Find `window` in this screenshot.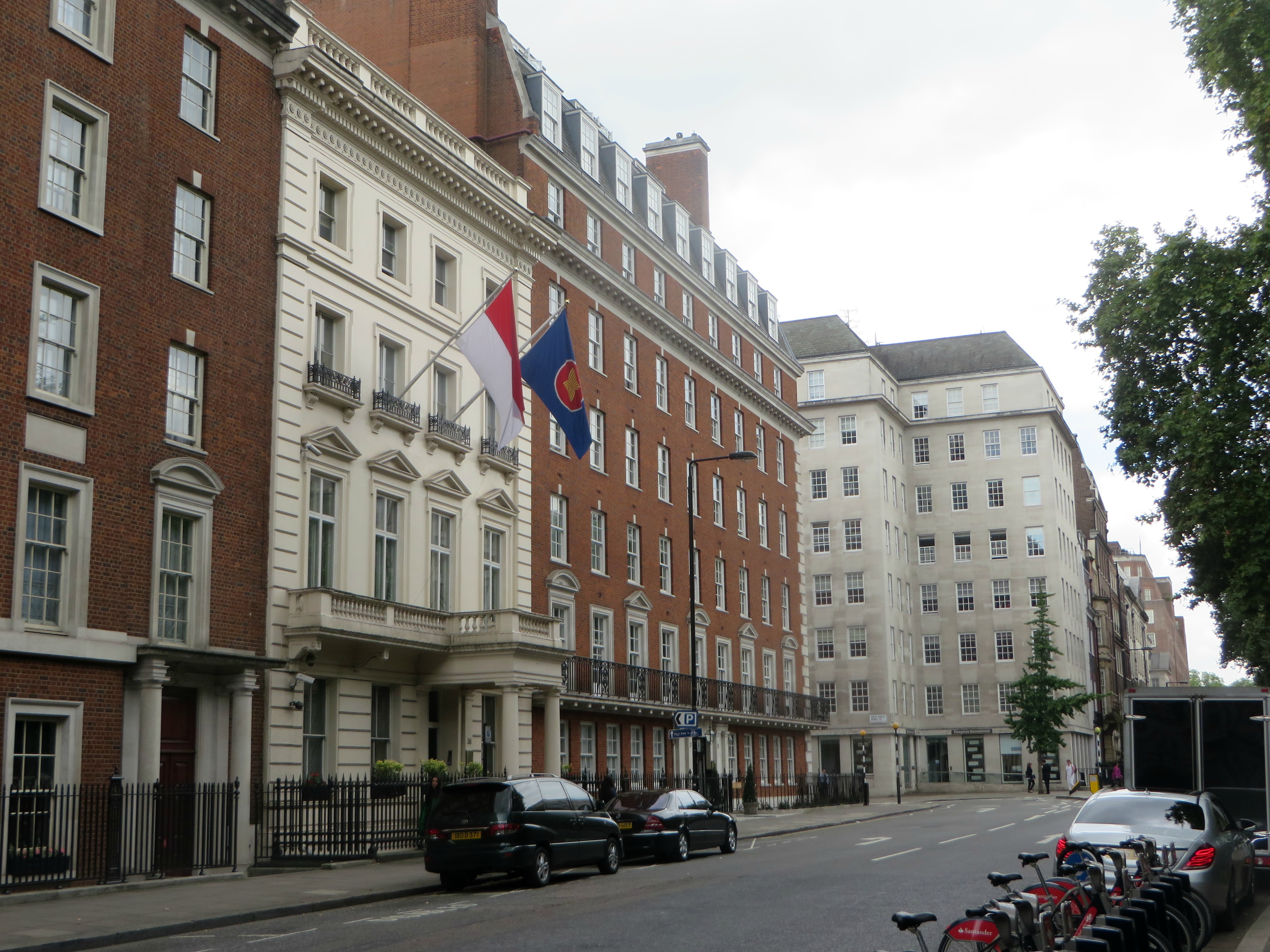
The bounding box for `window` is (x1=240, y1=158, x2=245, y2=175).
